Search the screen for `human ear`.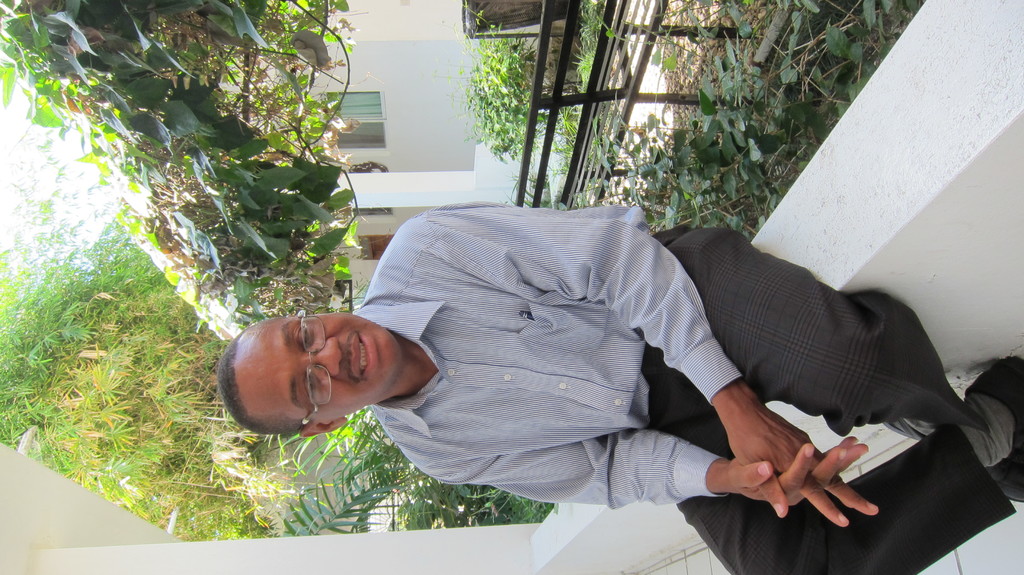
Found at (299, 416, 348, 440).
